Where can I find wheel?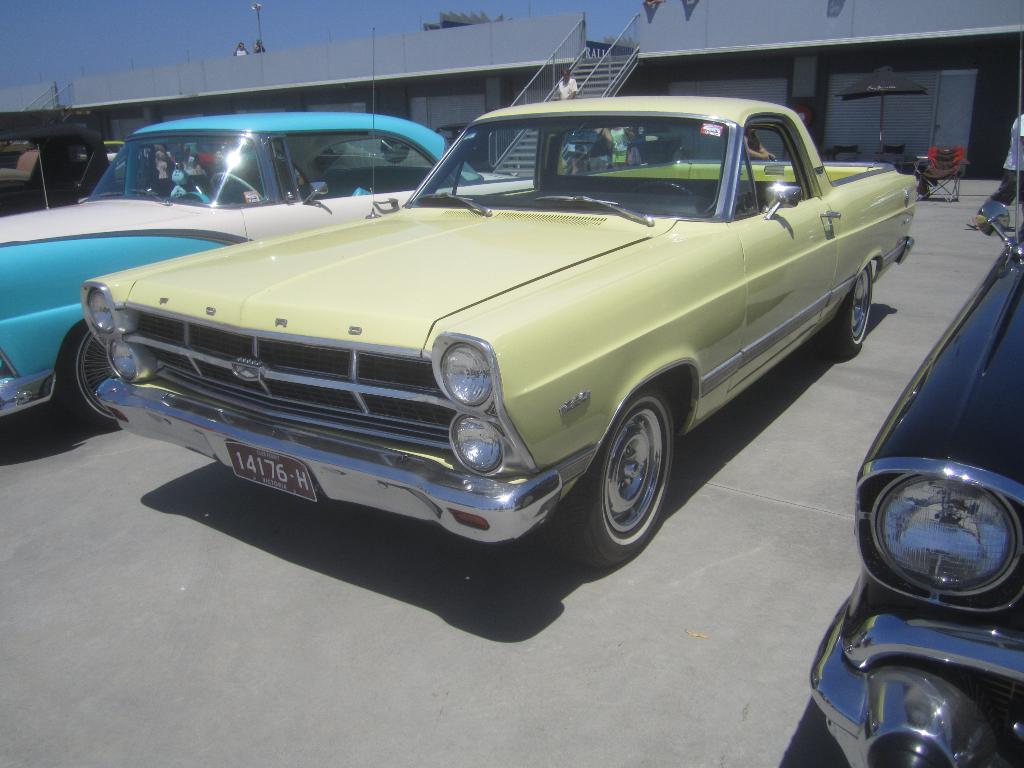
You can find it at (61,321,118,429).
